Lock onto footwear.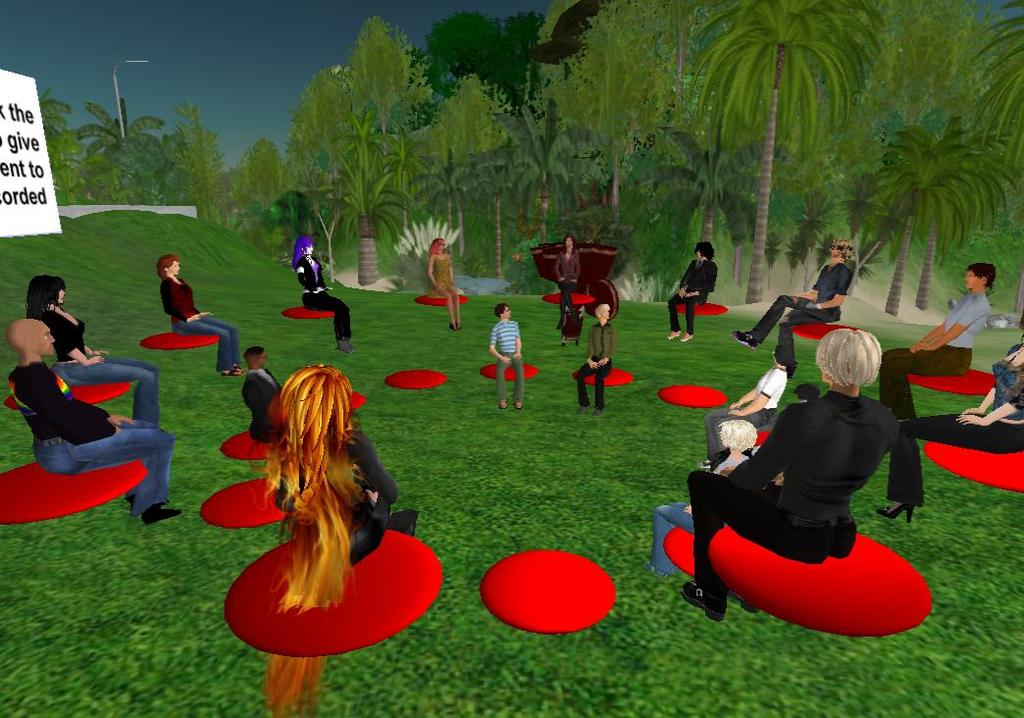
Locked: [left=515, top=399, right=523, bottom=409].
